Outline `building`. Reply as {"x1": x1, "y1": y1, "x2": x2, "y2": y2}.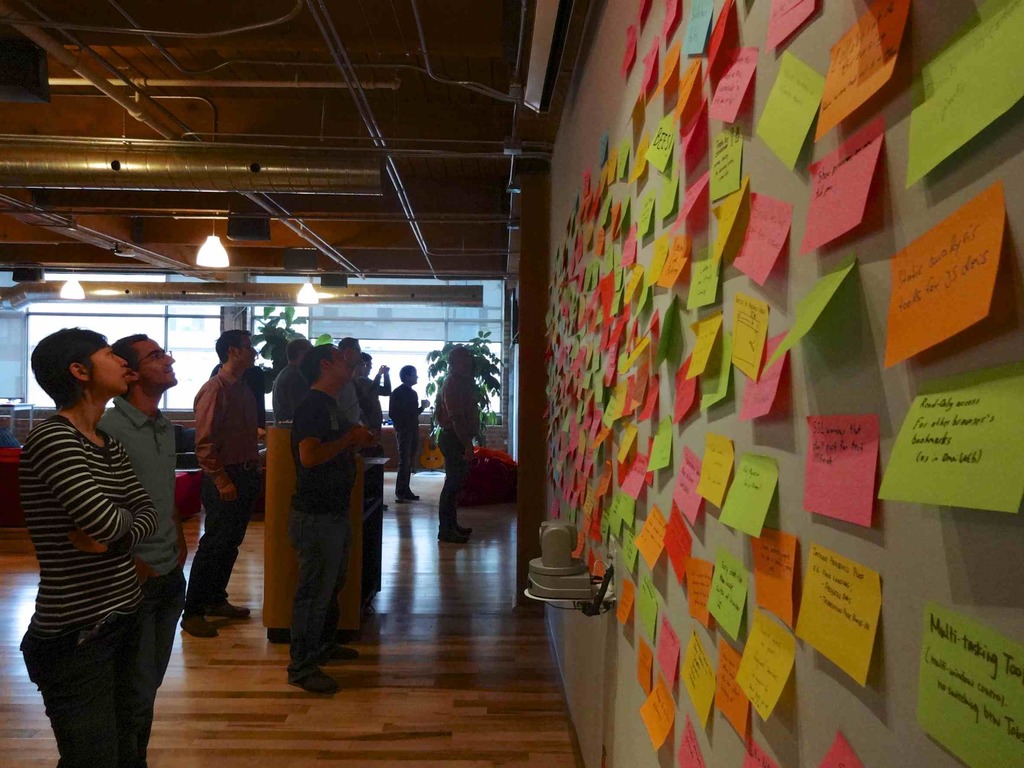
{"x1": 0, "y1": 0, "x2": 1023, "y2": 767}.
